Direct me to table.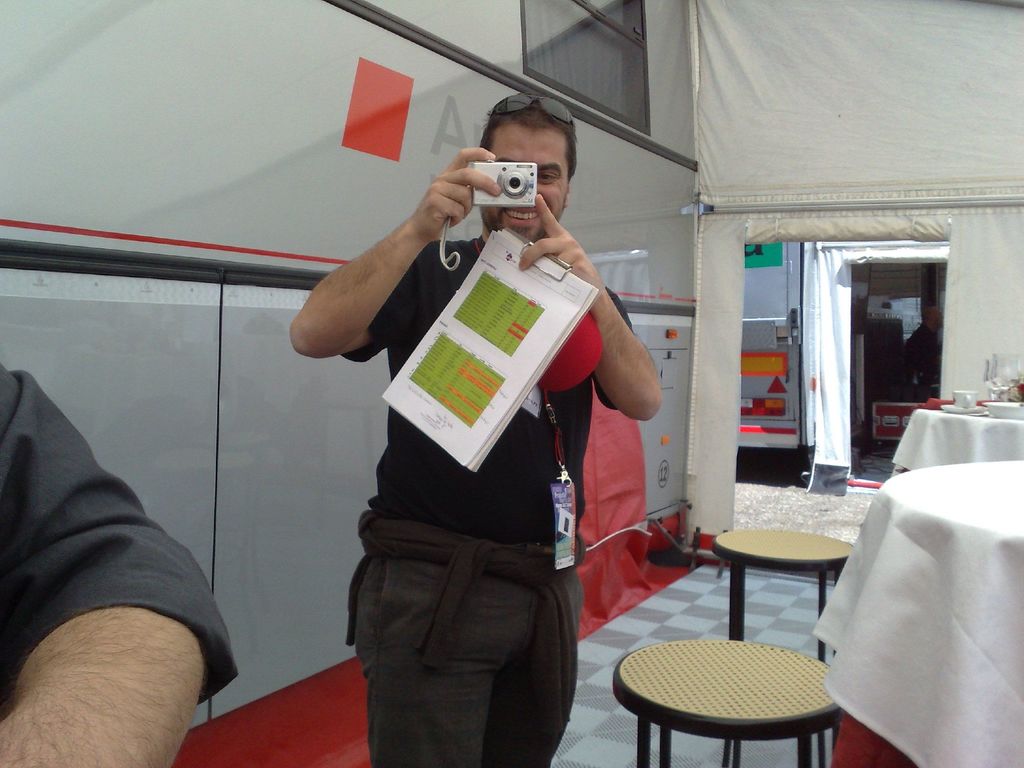
Direction: [806, 465, 1023, 767].
